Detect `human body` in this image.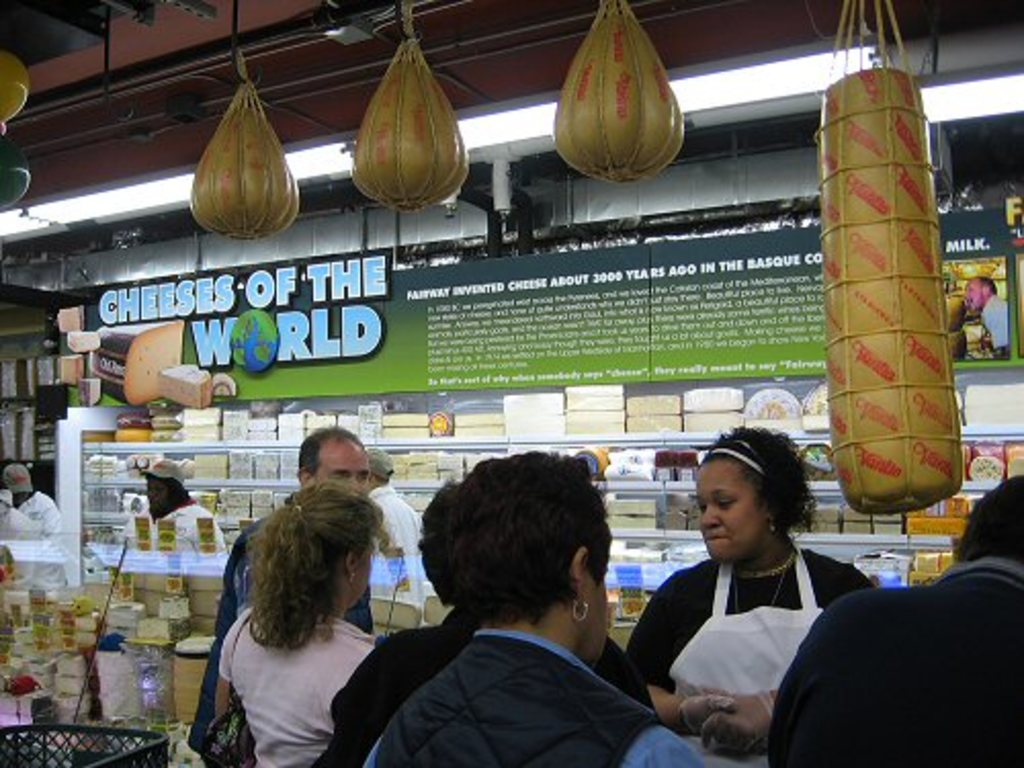
Detection: 2/467/63/537.
